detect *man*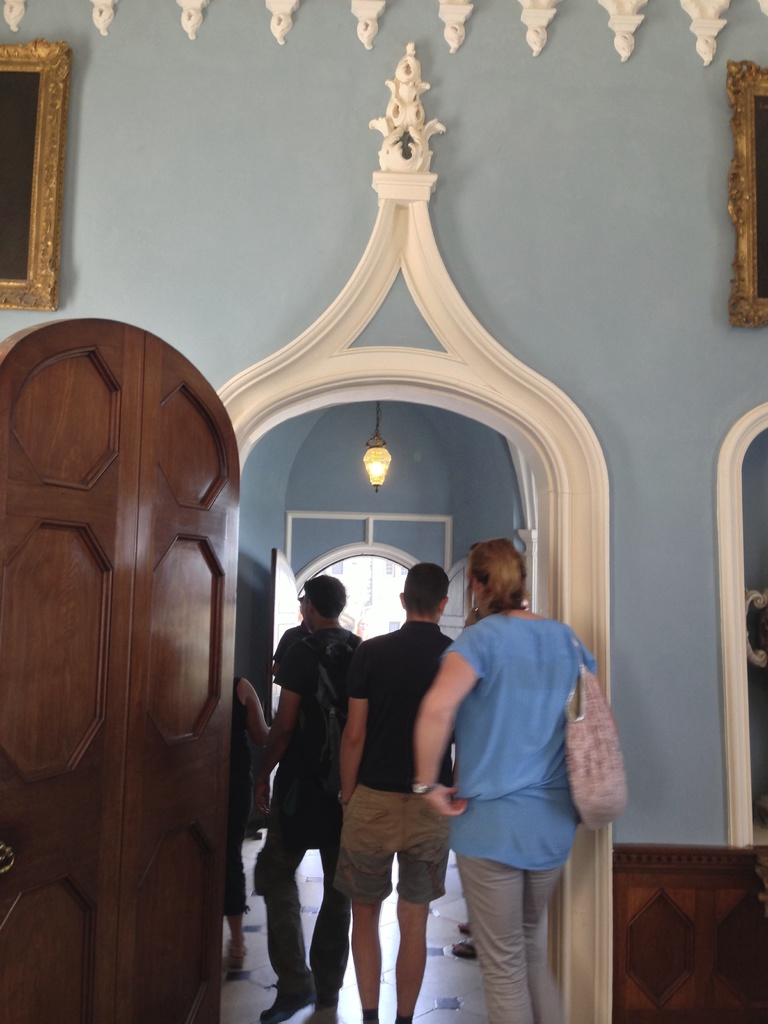
bbox(334, 560, 458, 1023)
